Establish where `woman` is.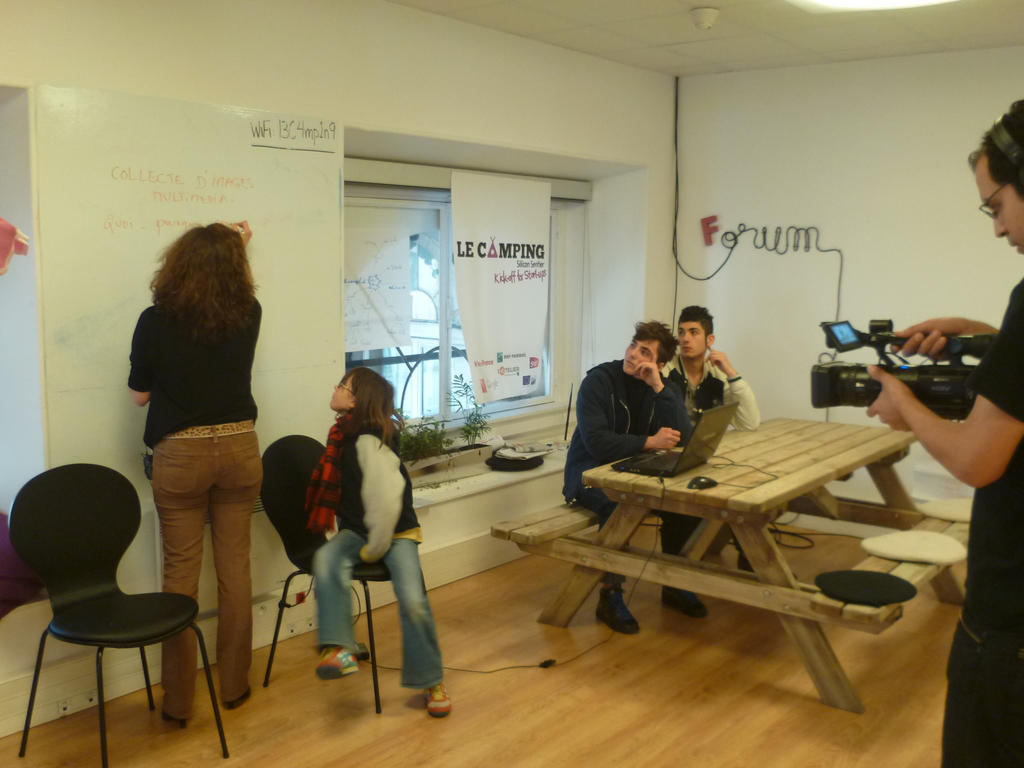
Established at [113,207,282,744].
